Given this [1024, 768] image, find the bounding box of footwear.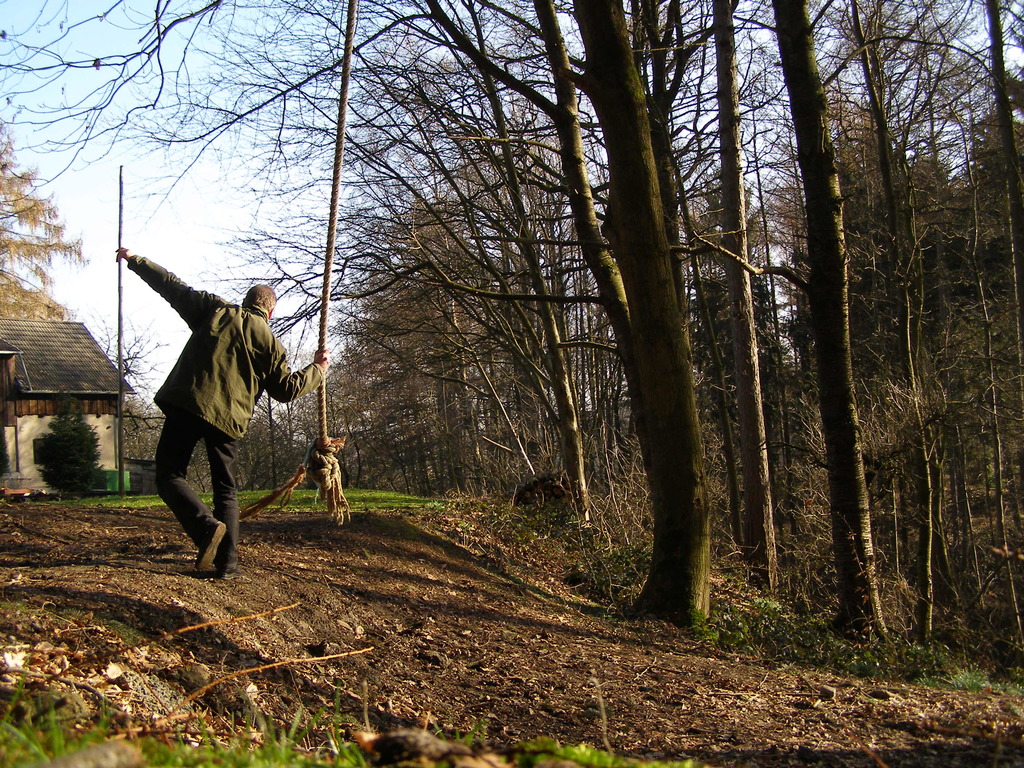
BBox(216, 561, 242, 582).
